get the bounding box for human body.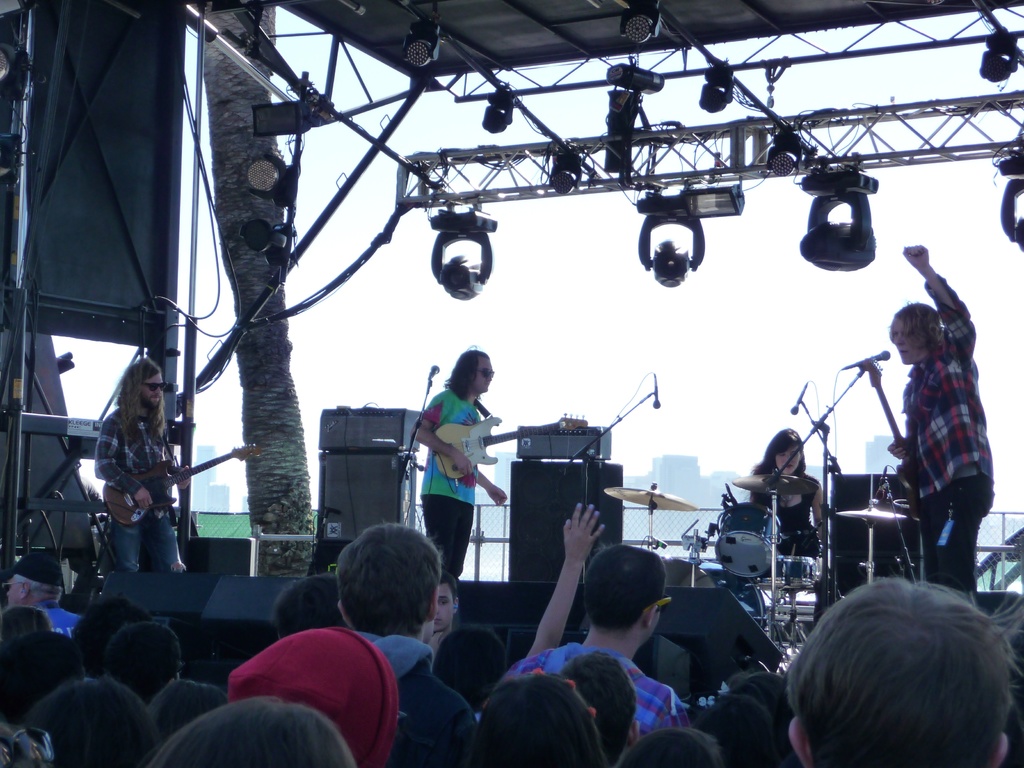
box(513, 538, 686, 726).
